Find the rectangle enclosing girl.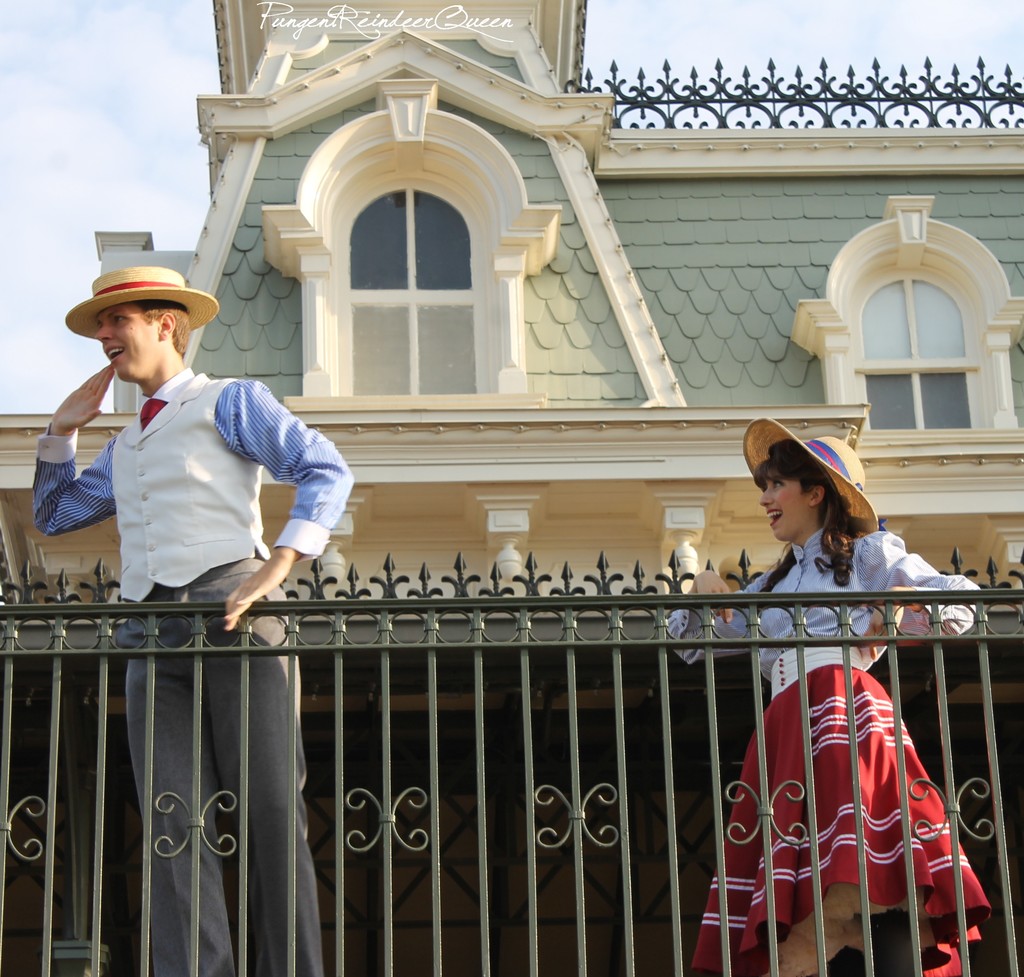
(x1=666, y1=422, x2=990, y2=973).
